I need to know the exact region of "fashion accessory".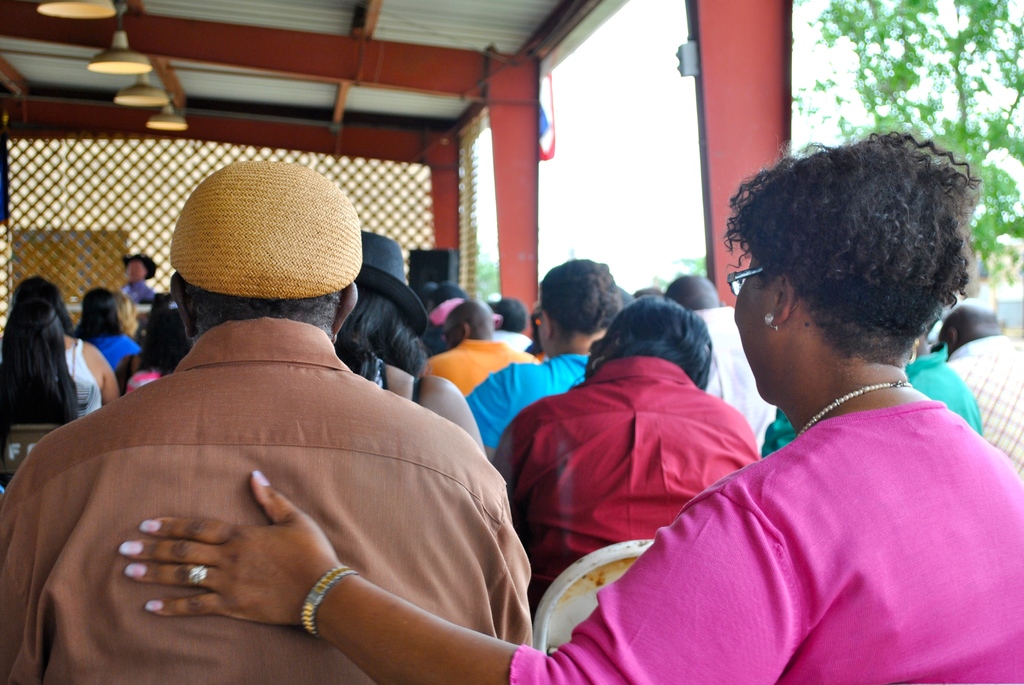
Region: (left=189, top=565, right=206, bottom=586).
